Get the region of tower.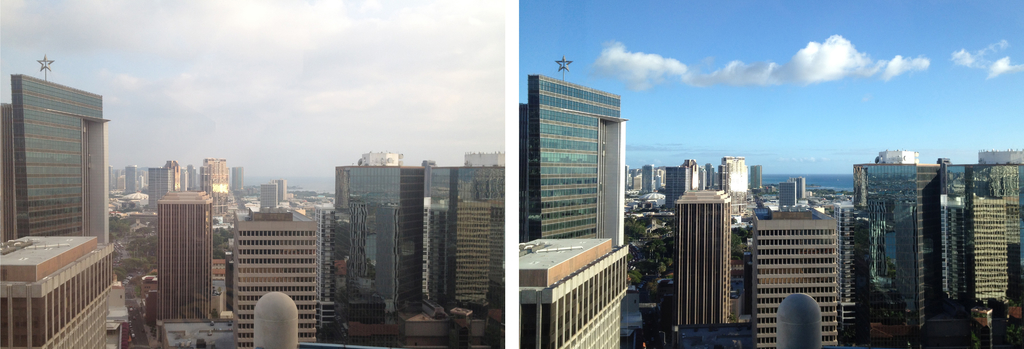
(0,76,111,247).
